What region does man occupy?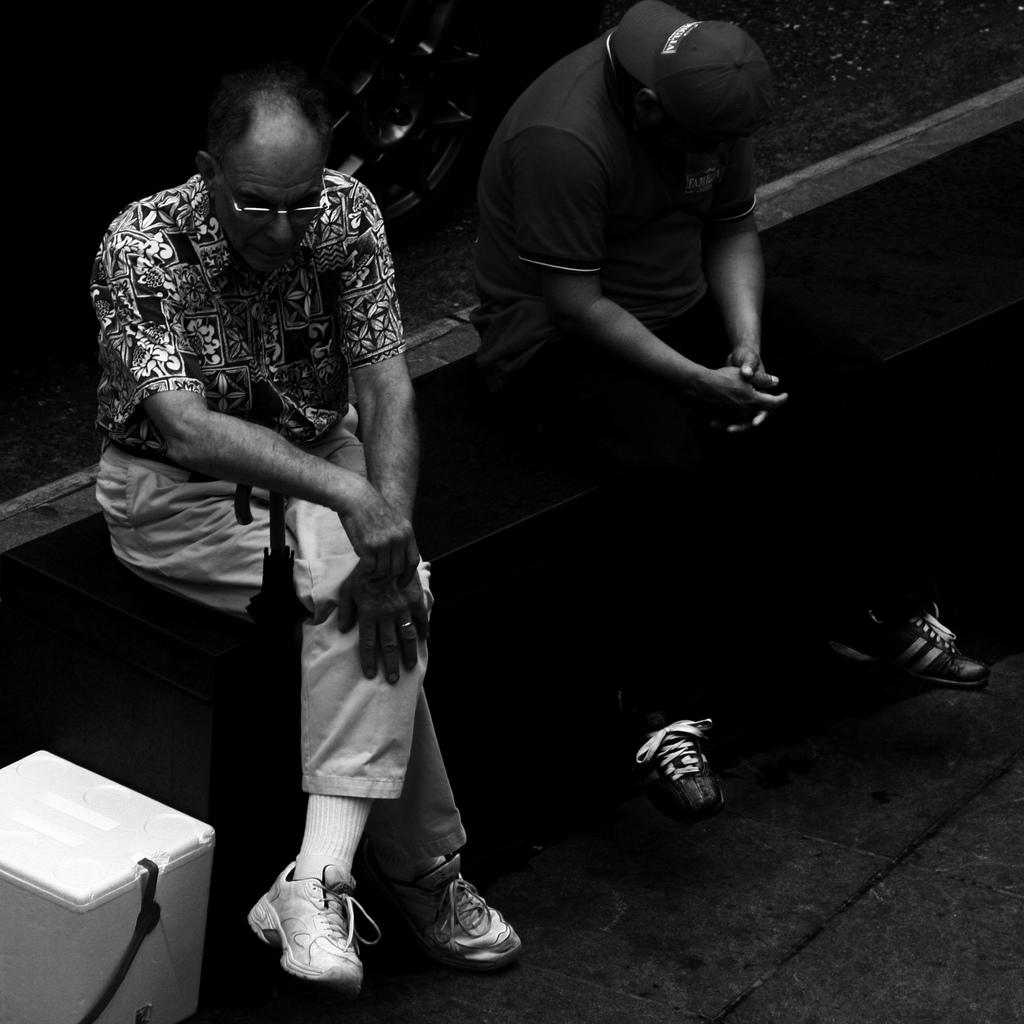
box(129, 80, 491, 983).
